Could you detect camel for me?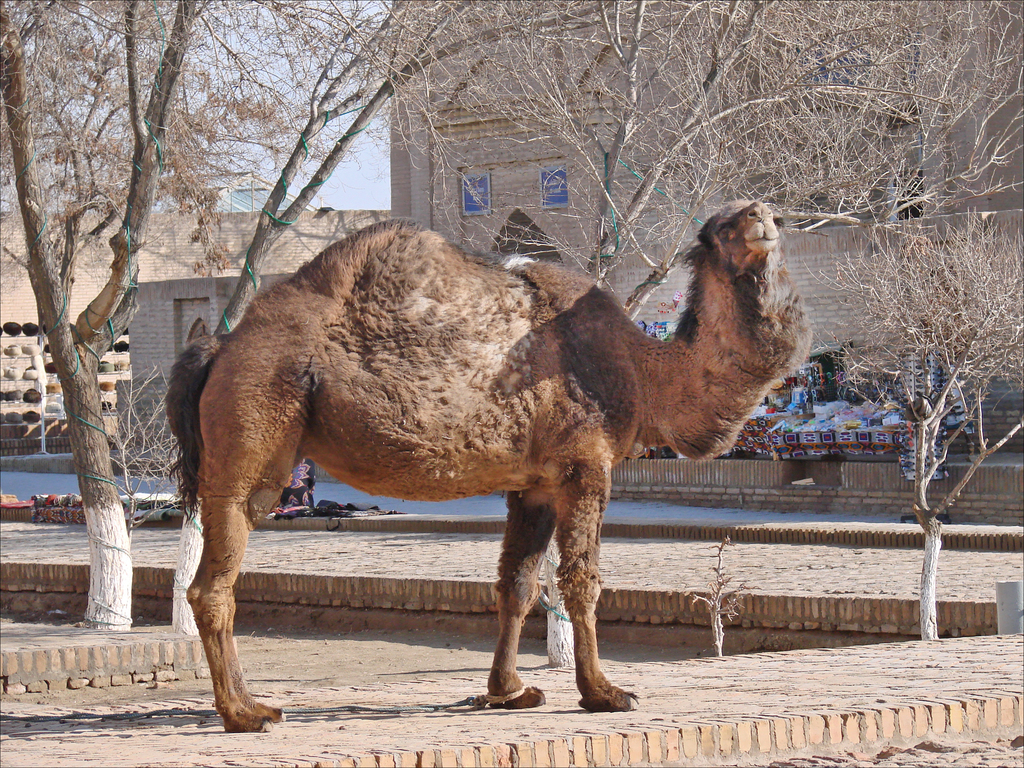
Detection result: 168,196,810,732.
